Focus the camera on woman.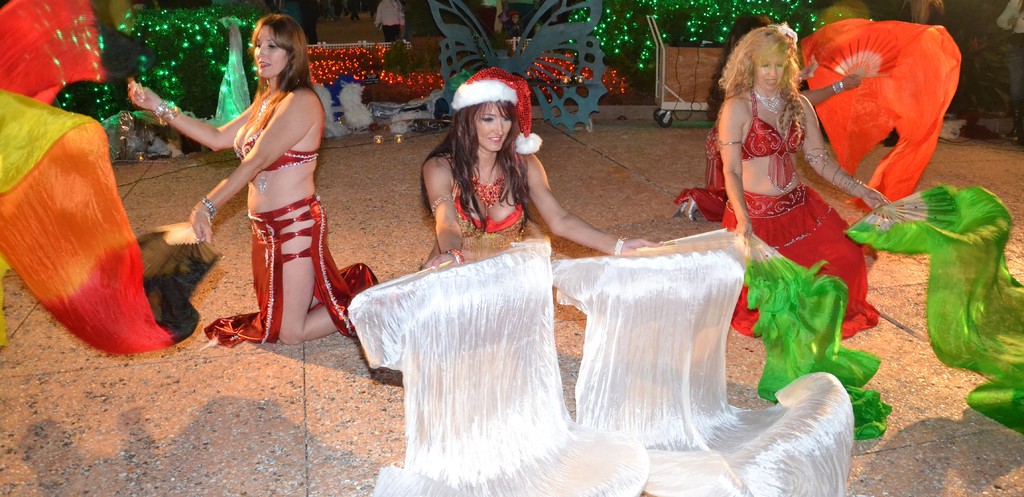
Focus region: {"x1": 131, "y1": 13, "x2": 379, "y2": 340}.
